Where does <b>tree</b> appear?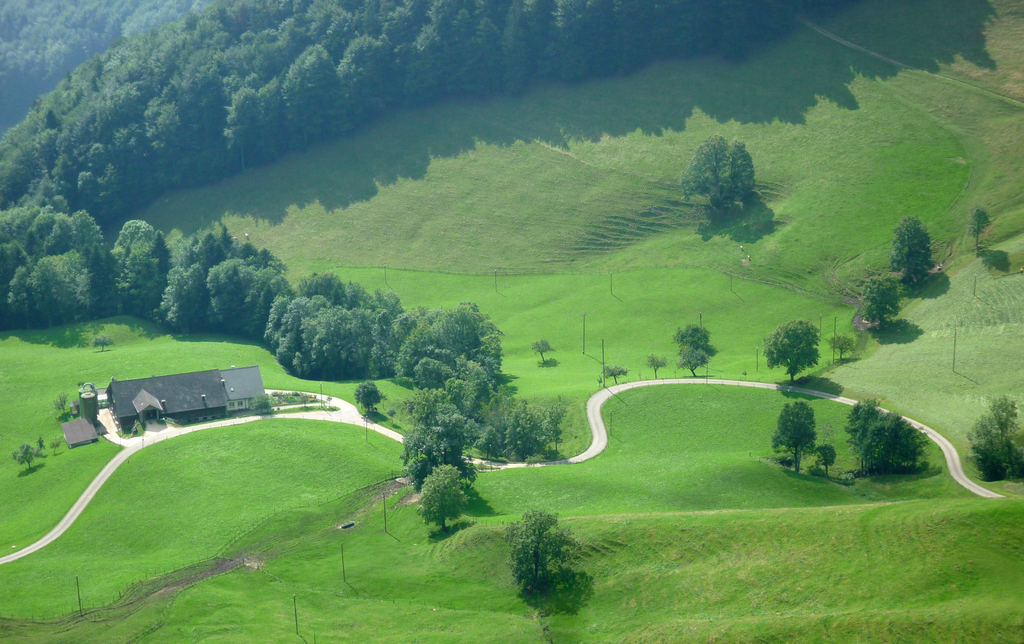
Appears at BBox(683, 131, 755, 213).
